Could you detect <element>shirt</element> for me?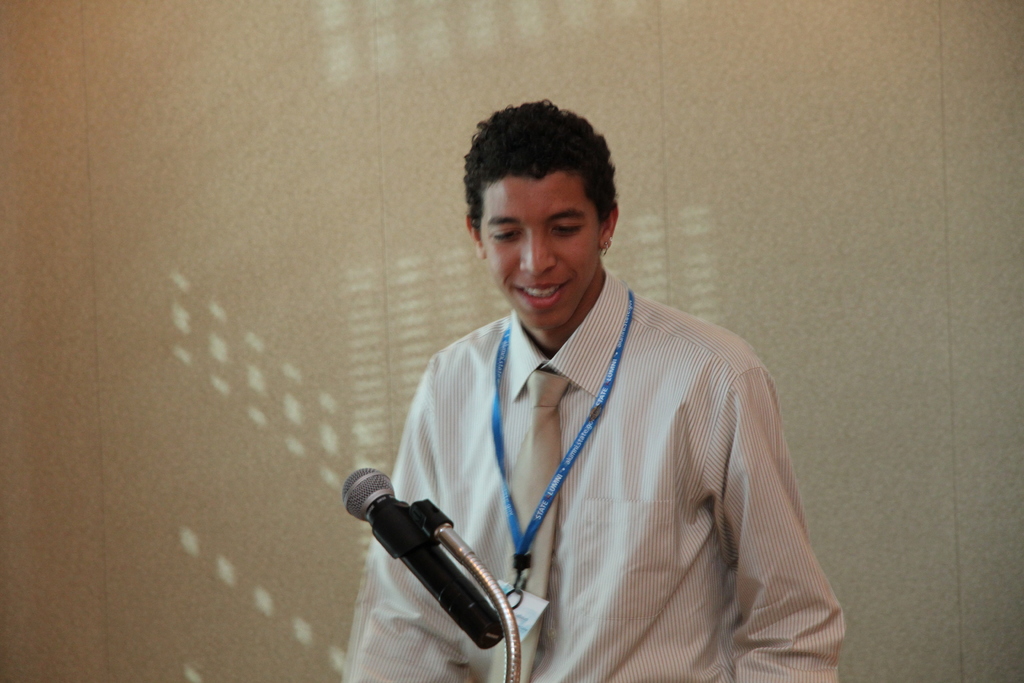
Detection result: bbox(345, 265, 847, 682).
